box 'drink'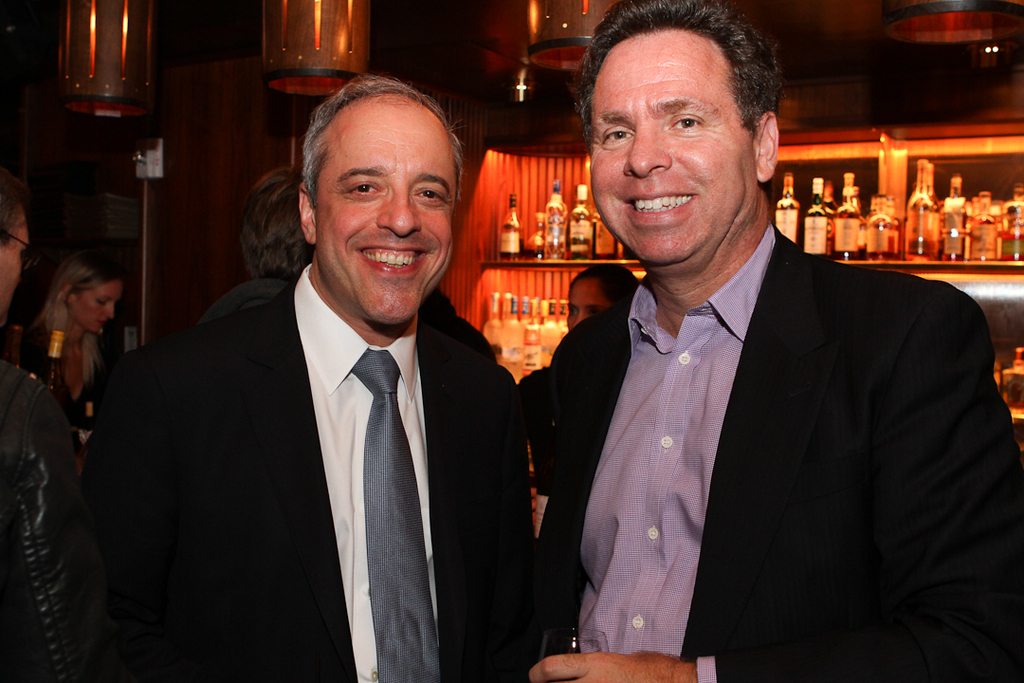
{"x1": 886, "y1": 196, "x2": 902, "y2": 258}
